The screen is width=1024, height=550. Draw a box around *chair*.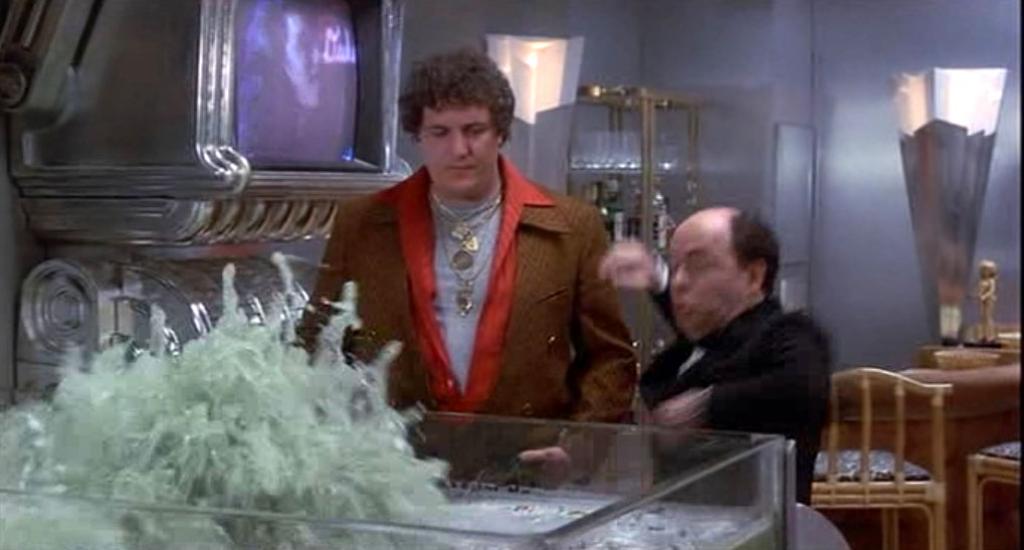
<bbox>827, 329, 1013, 530</bbox>.
